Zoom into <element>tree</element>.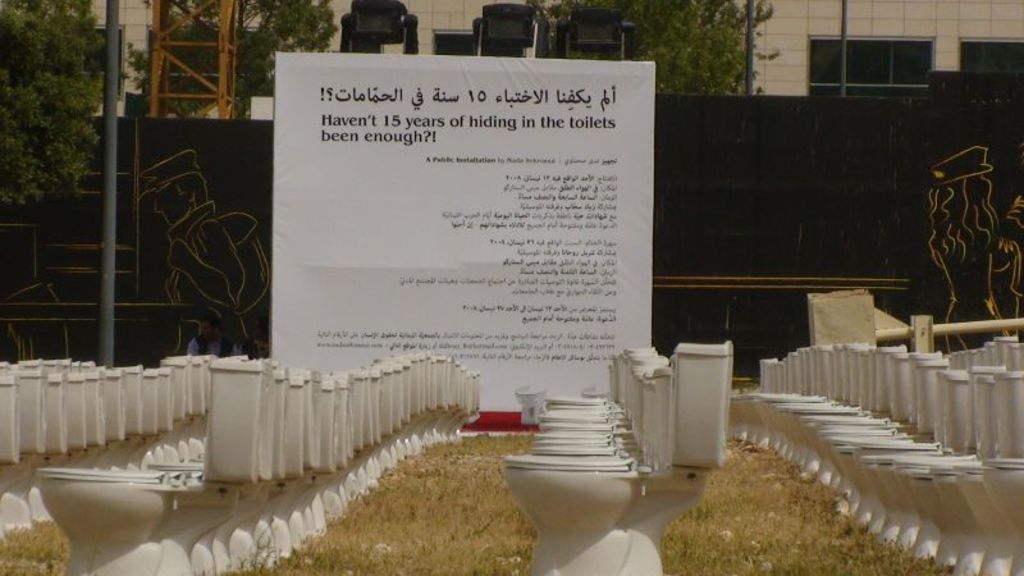
Zoom target: bbox(123, 0, 339, 127).
